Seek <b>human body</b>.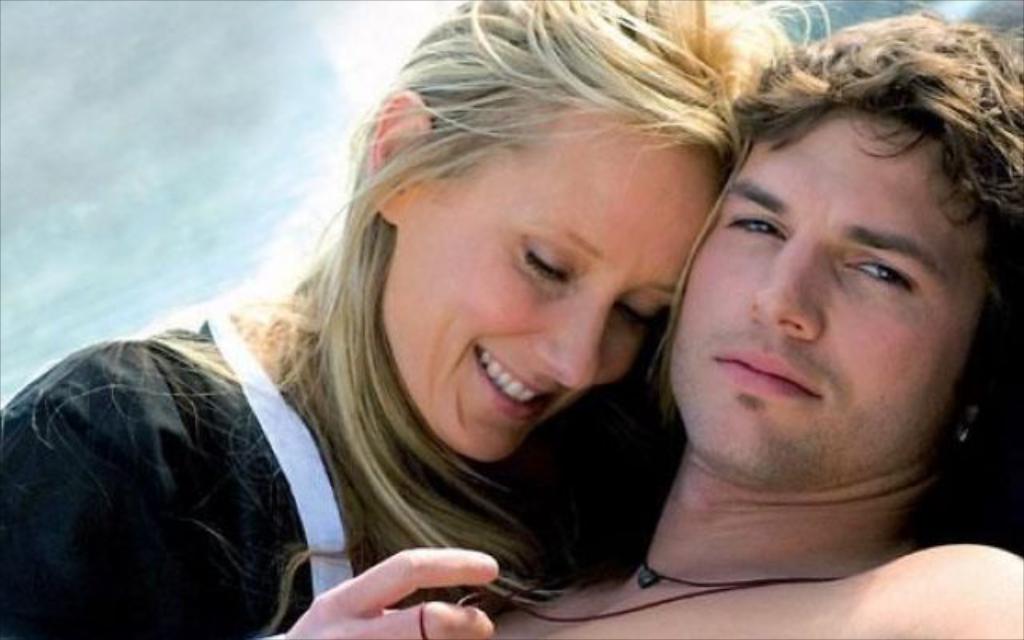
[0, 0, 832, 637].
